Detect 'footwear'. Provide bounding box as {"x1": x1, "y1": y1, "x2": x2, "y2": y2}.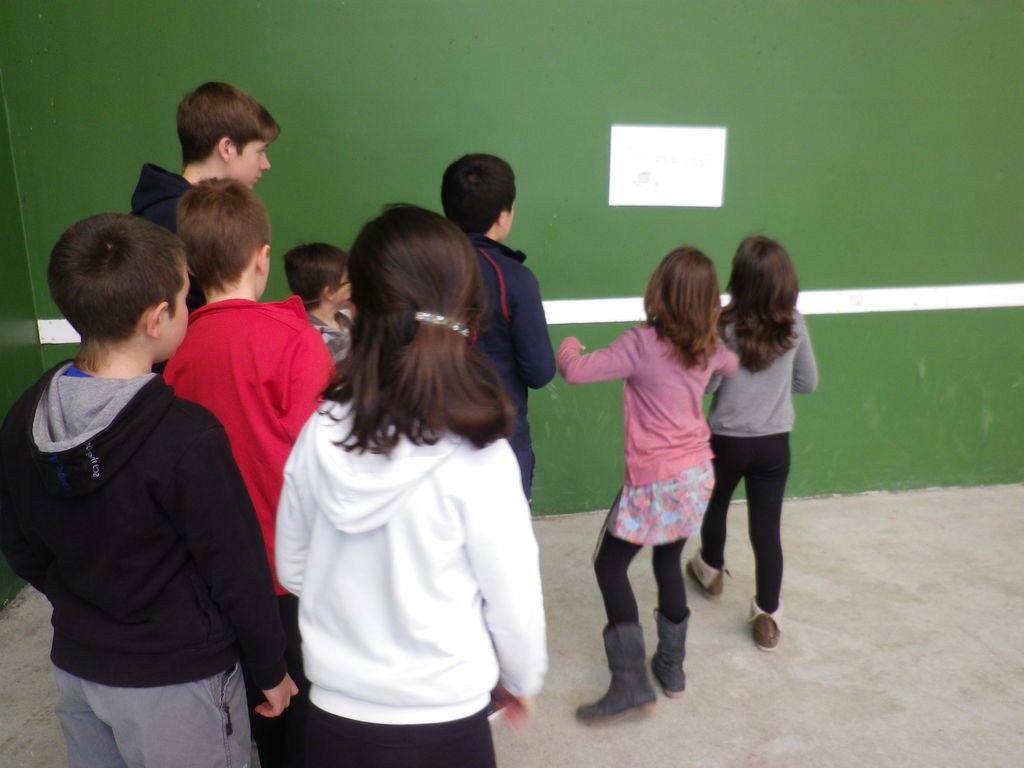
{"x1": 745, "y1": 602, "x2": 783, "y2": 651}.
